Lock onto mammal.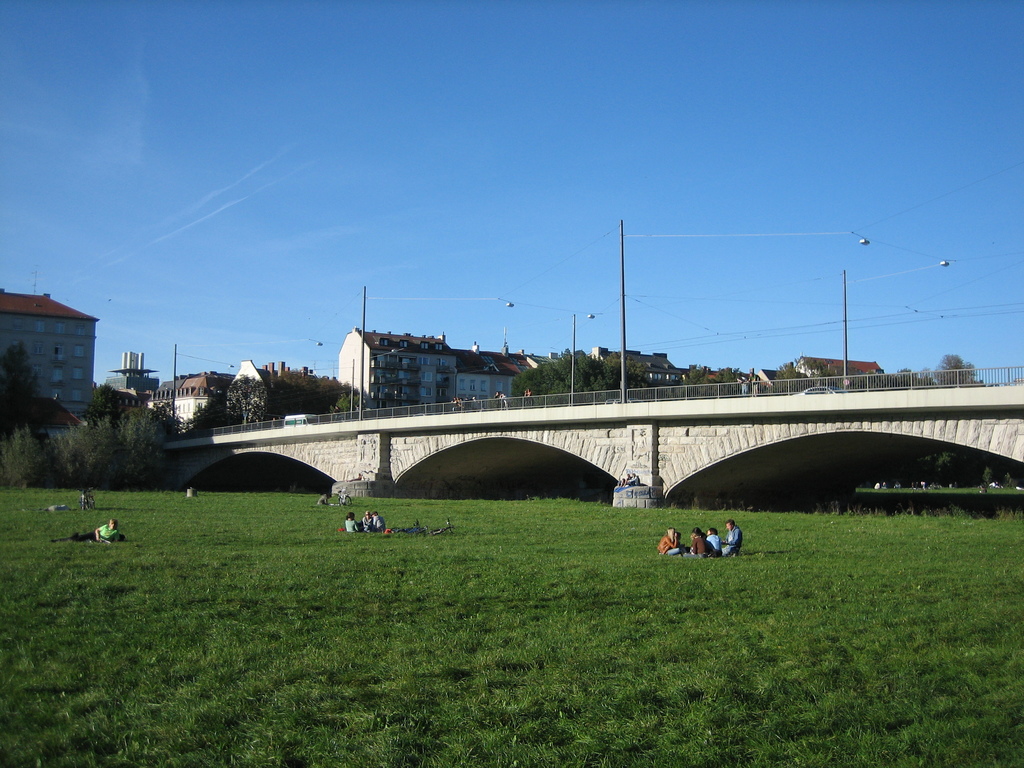
Locked: bbox=[689, 524, 713, 556].
